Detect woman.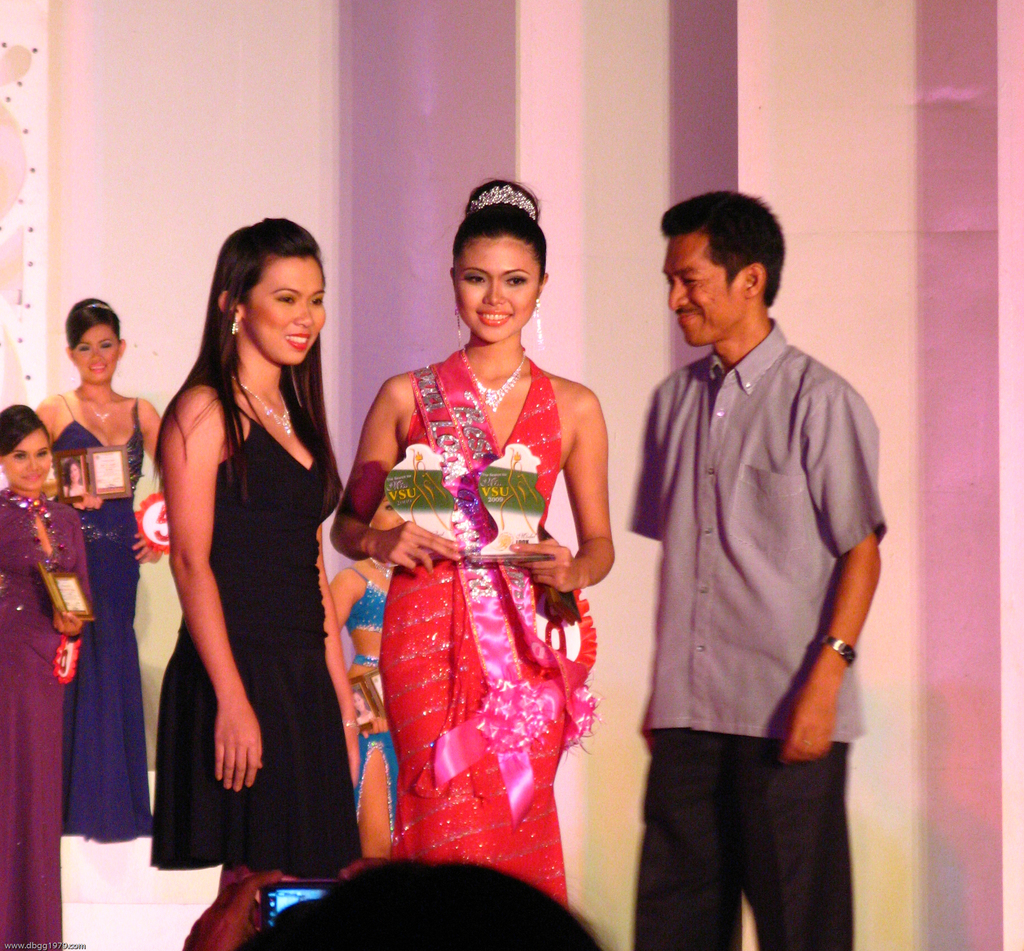
Detected at [143,213,364,882].
